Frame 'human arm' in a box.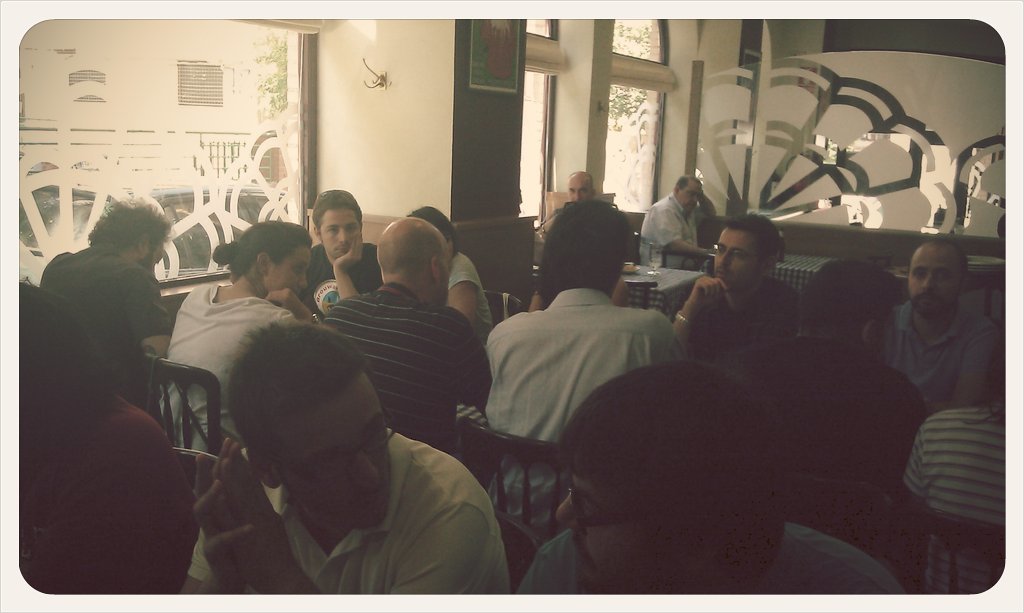
(218, 438, 493, 612).
